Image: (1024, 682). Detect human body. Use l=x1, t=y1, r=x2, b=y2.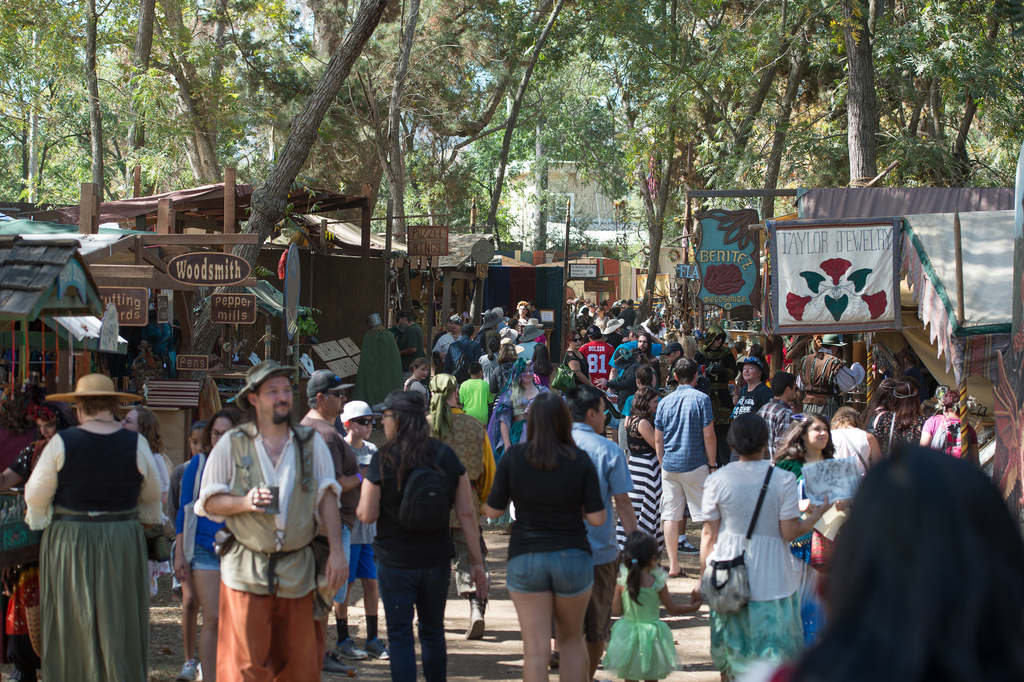
l=652, t=350, r=724, b=570.
